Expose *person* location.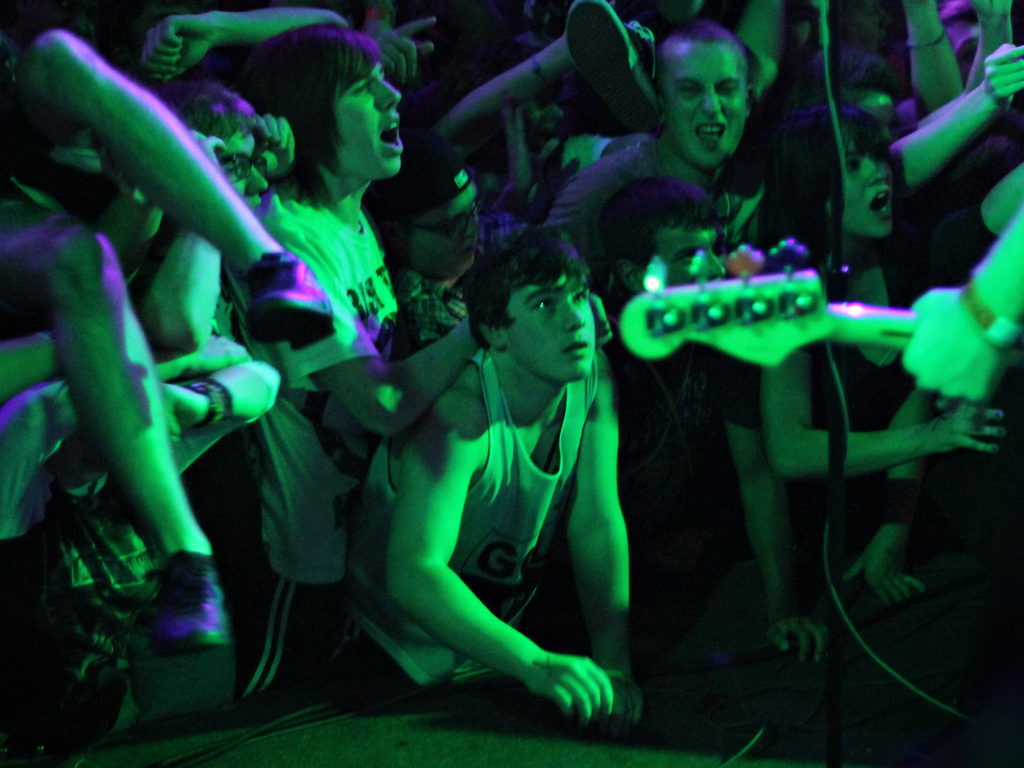
Exposed at 763,97,1010,607.
